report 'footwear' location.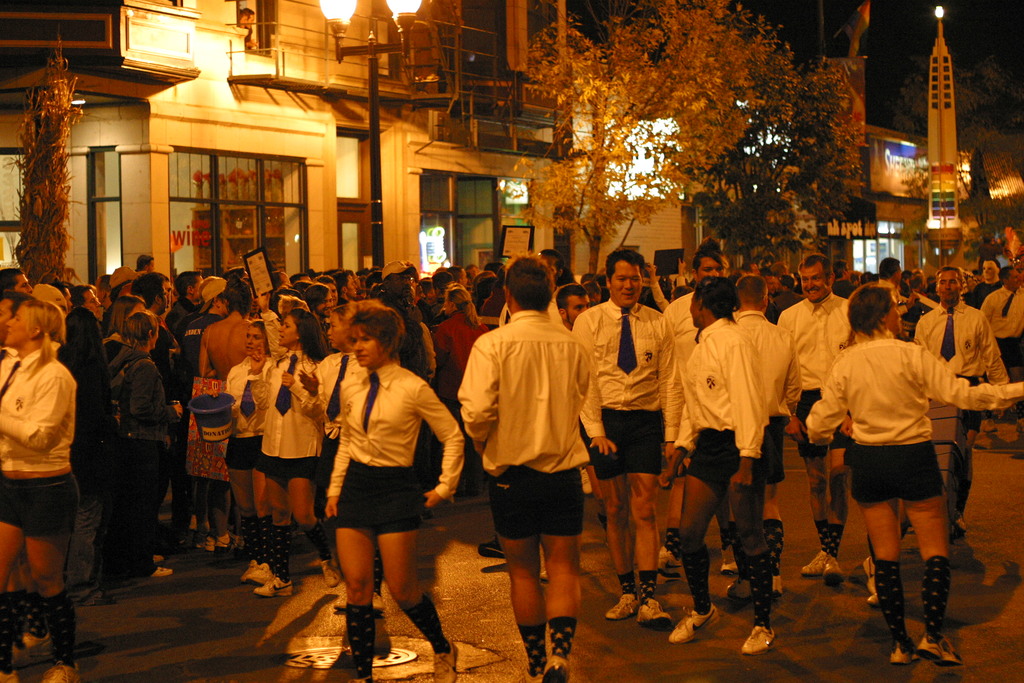
Report: (481, 527, 511, 562).
